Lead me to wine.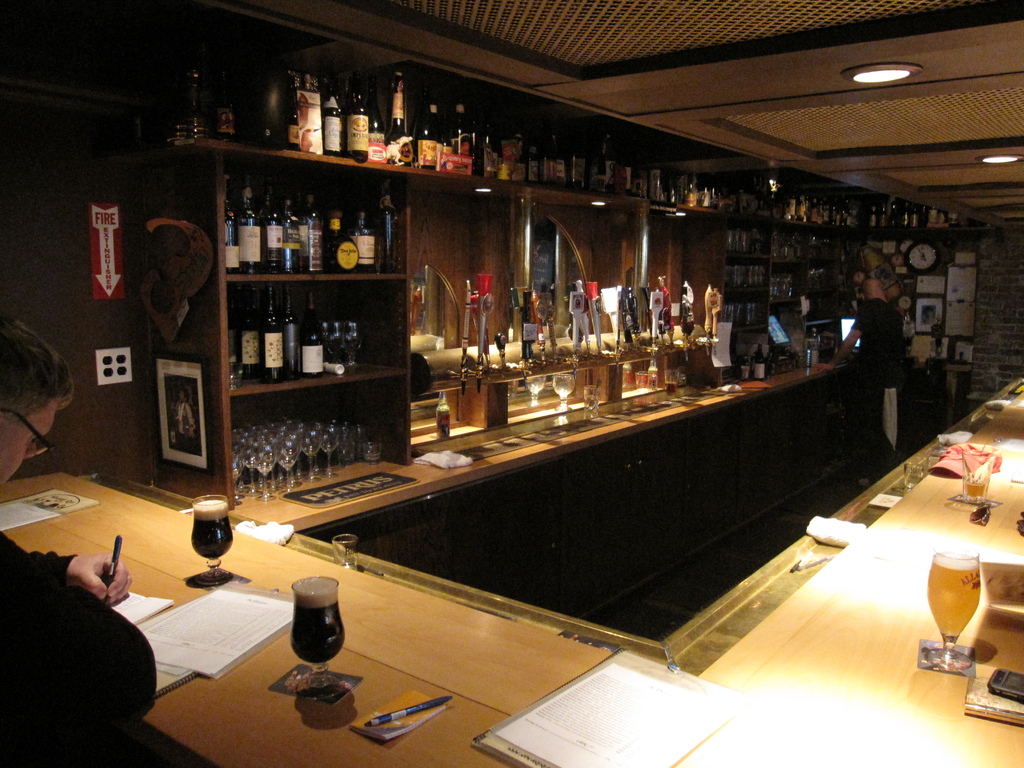
Lead to {"left": 291, "top": 578, "right": 346, "bottom": 664}.
